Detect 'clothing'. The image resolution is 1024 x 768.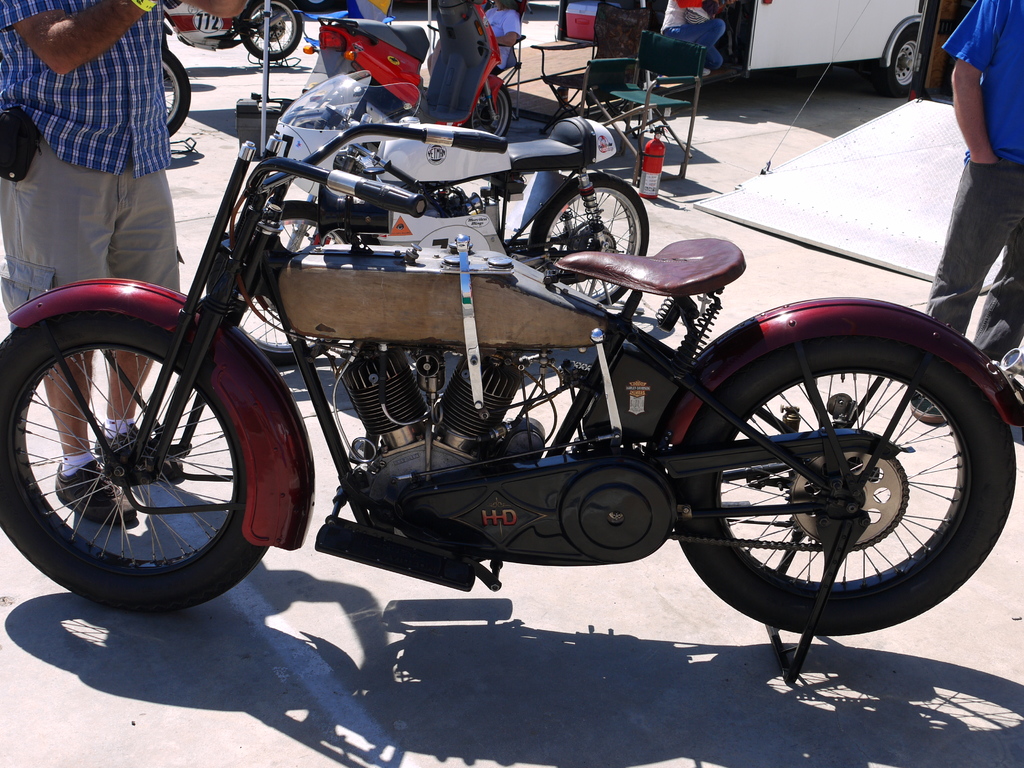
BBox(662, 17, 723, 69).
